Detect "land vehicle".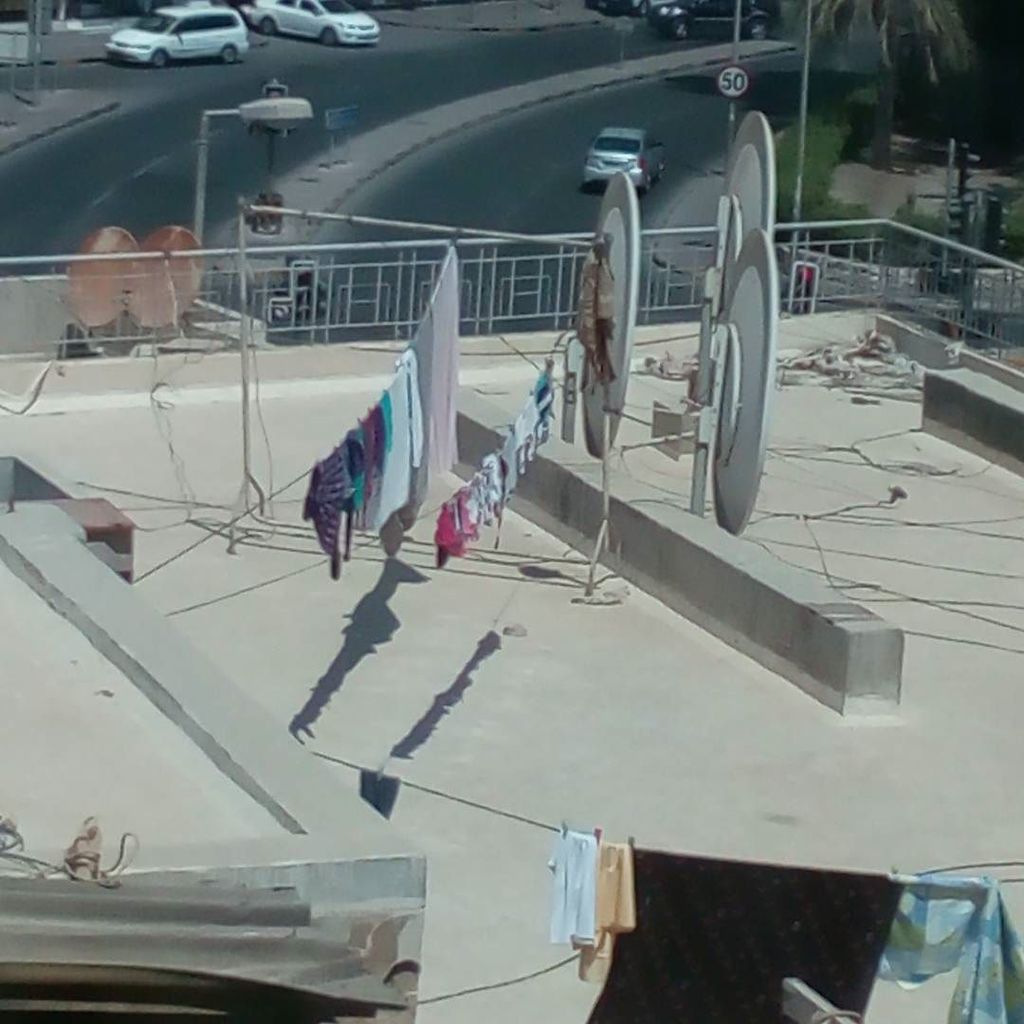
Detected at {"x1": 648, "y1": 0, "x2": 784, "y2": 44}.
